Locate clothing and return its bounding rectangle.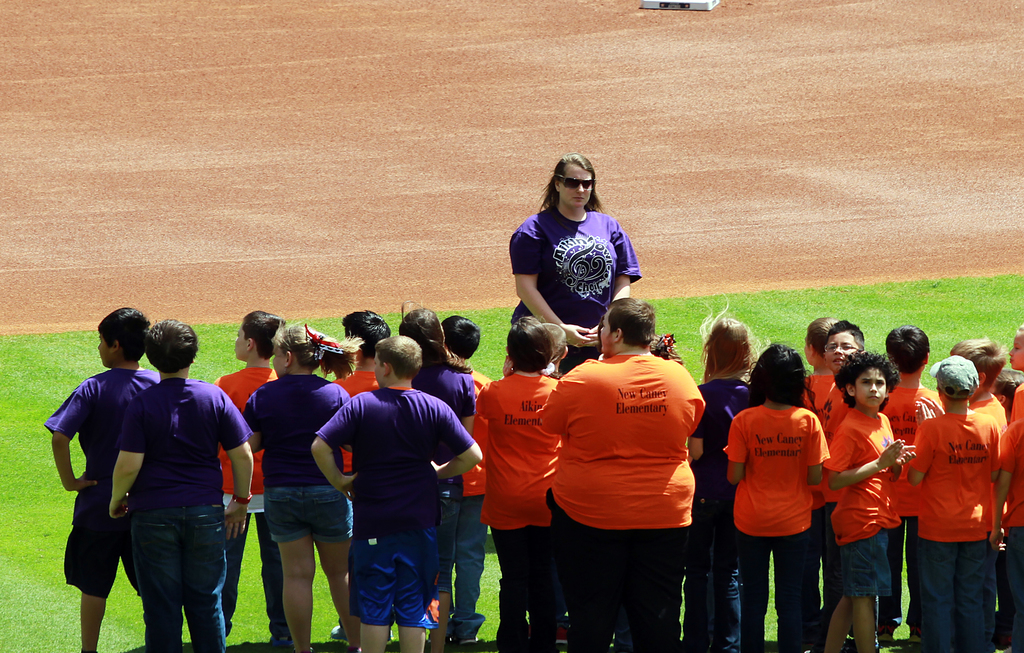
[125, 372, 253, 647].
